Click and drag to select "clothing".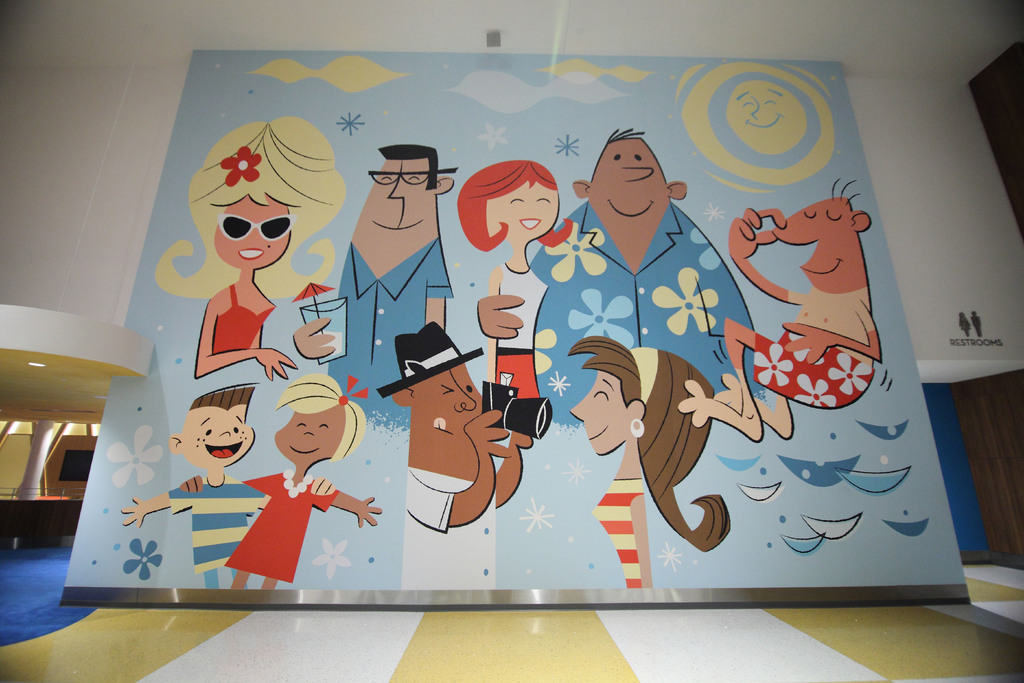
Selection: x1=516 y1=193 x2=754 y2=422.
